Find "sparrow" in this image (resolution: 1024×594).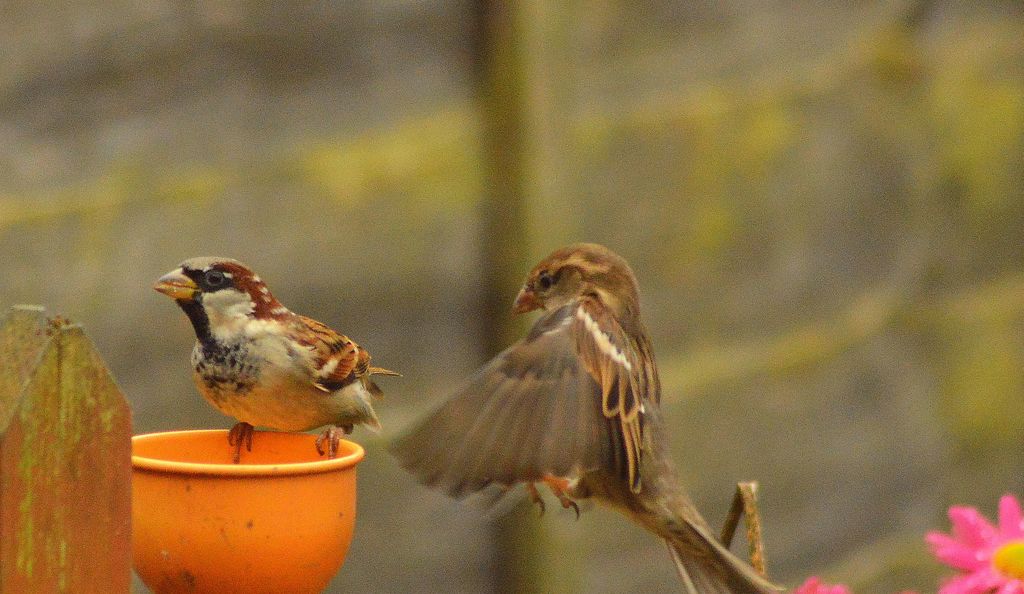
(x1=378, y1=239, x2=777, y2=593).
